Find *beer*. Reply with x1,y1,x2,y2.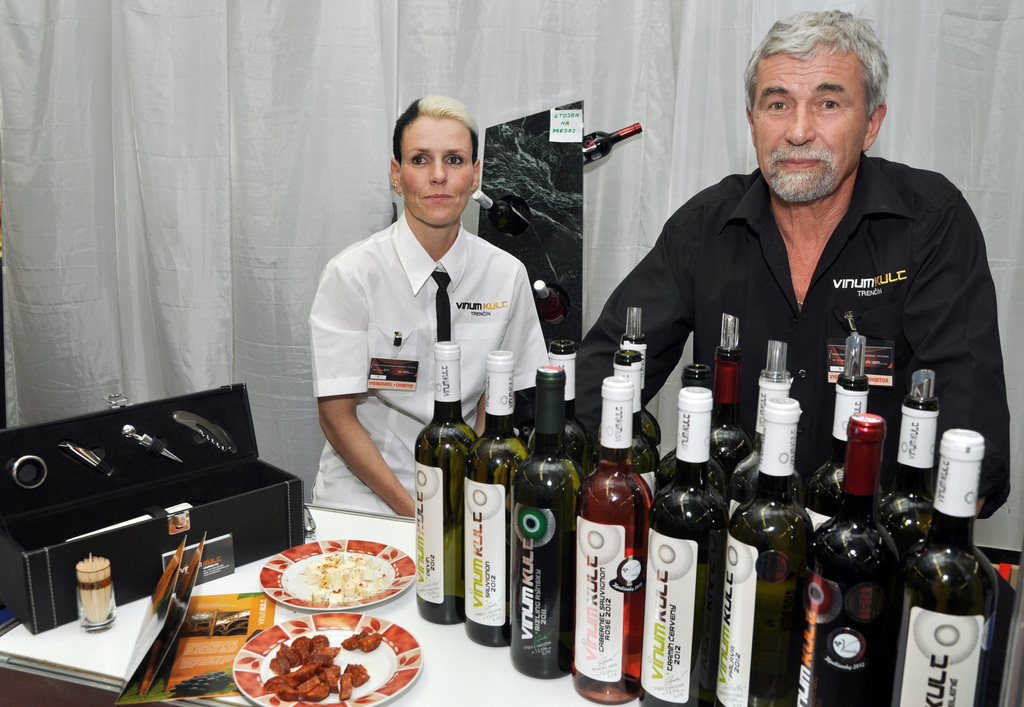
888,368,939,550.
